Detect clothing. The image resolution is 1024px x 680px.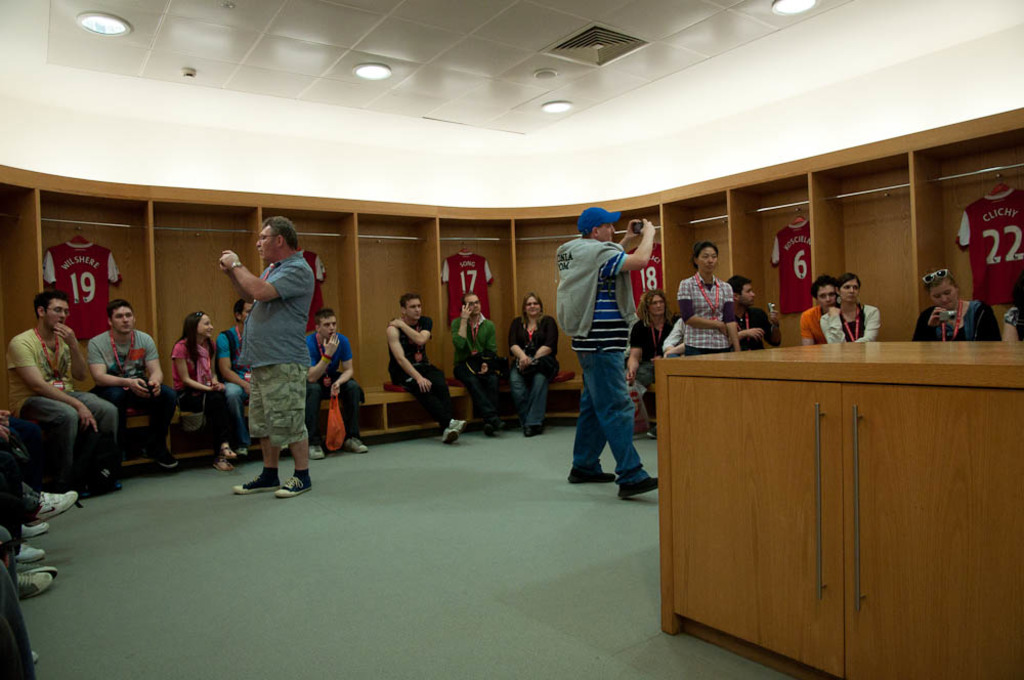
box(222, 217, 318, 480).
